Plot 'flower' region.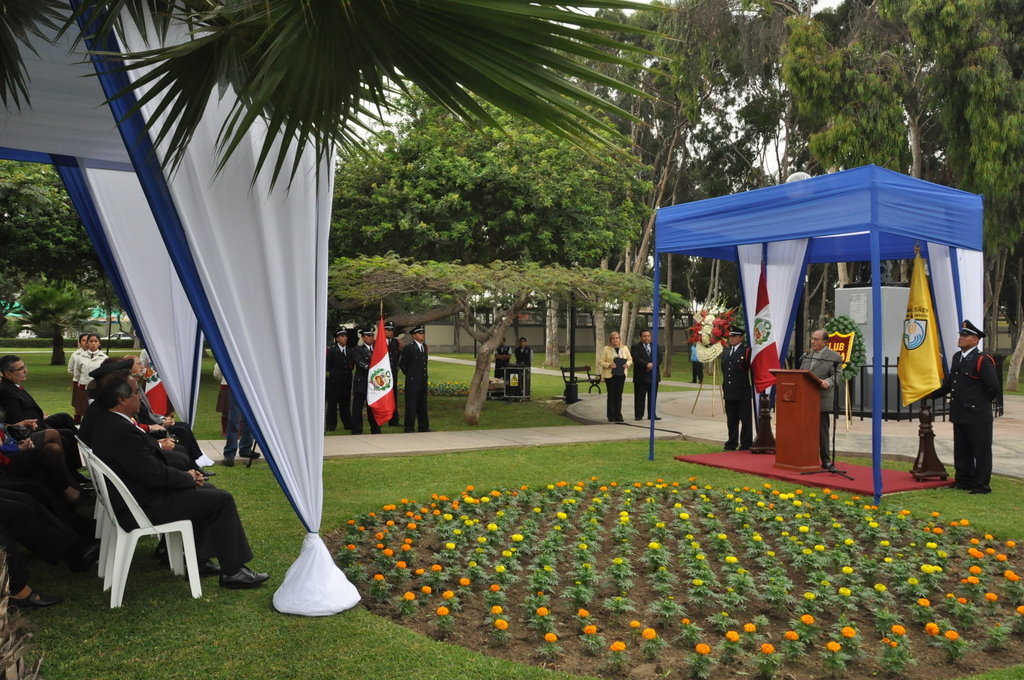
Plotted at locate(401, 588, 415, 603).
